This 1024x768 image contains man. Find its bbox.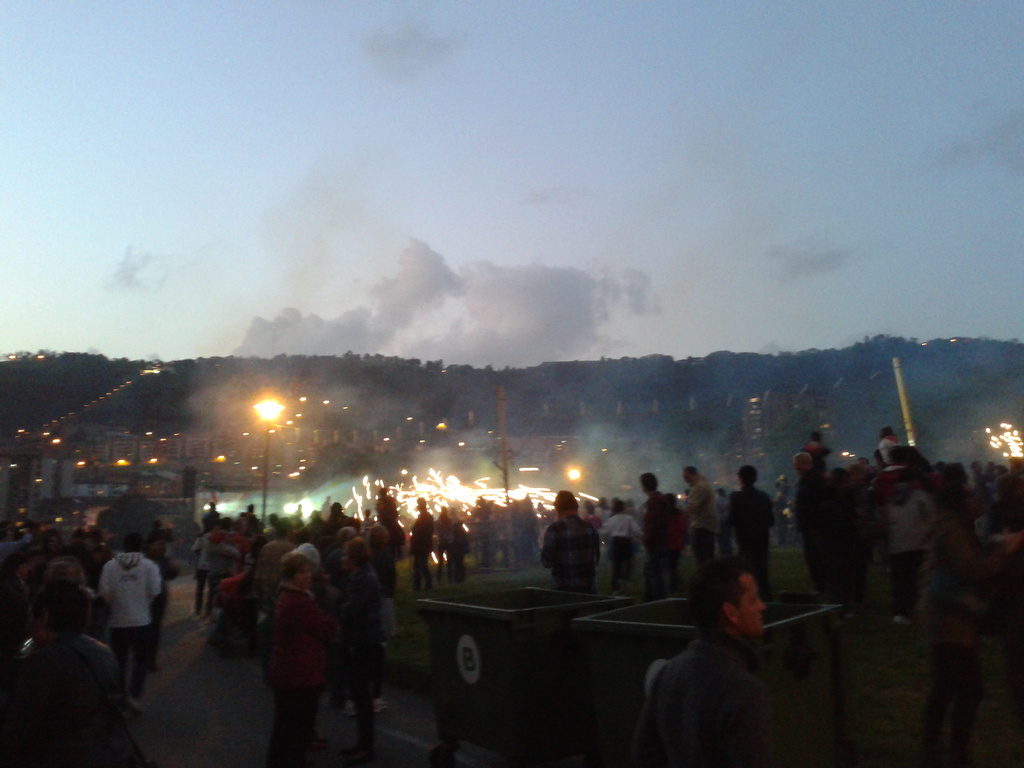
[541,490,600,595].
